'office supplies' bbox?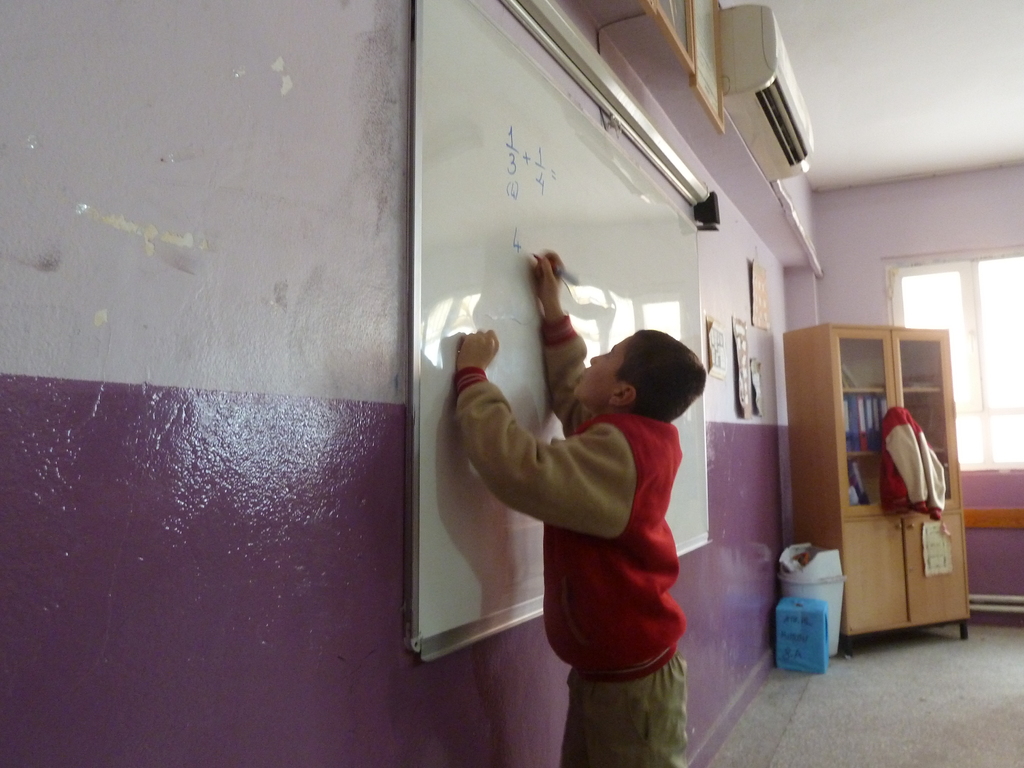
(407, 0, 719, 659)
